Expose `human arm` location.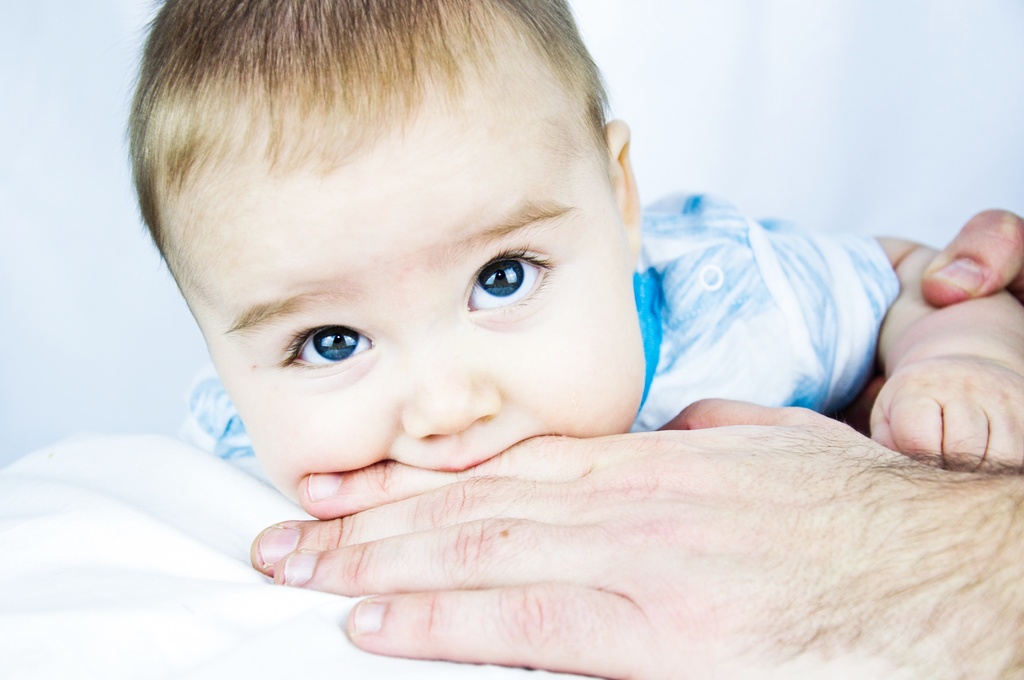
Exposed at region(920, 200, 1023, 302).
